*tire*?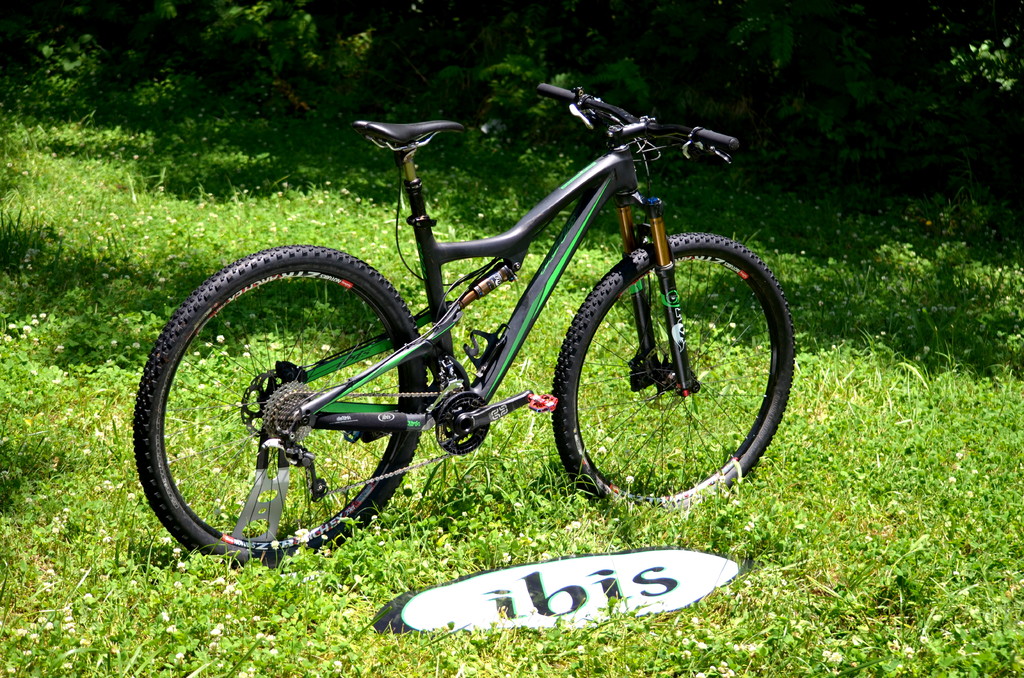
(left=156, top=257, right=434, bottom=562)
